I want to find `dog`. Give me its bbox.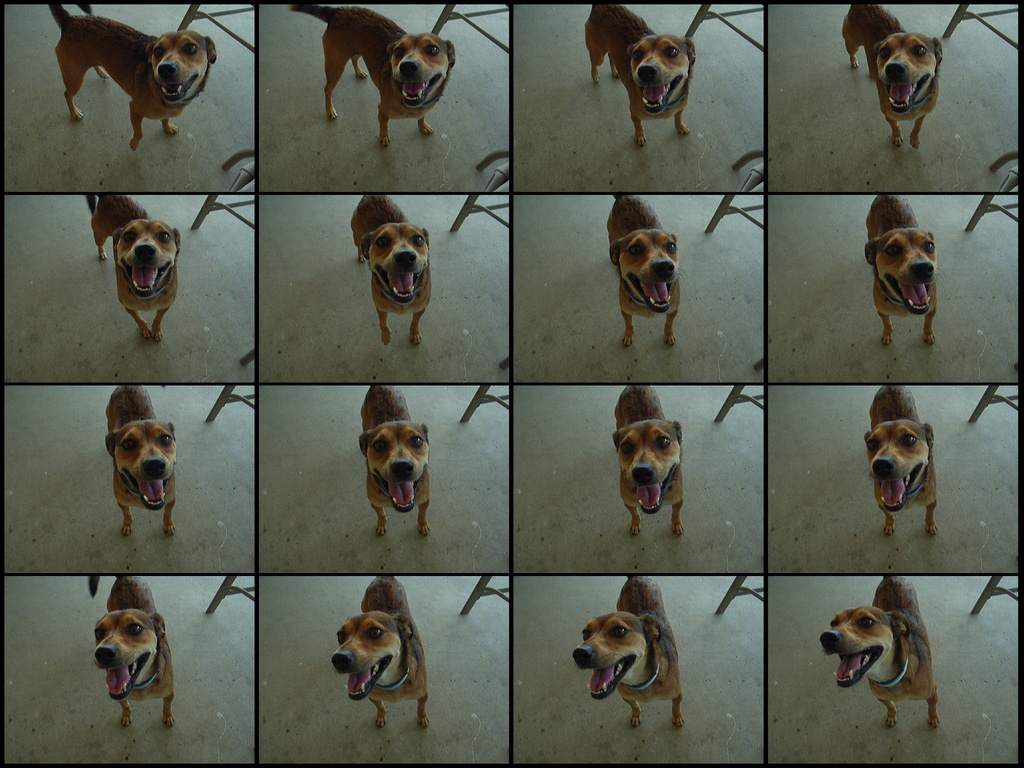
583/3/698/148.
